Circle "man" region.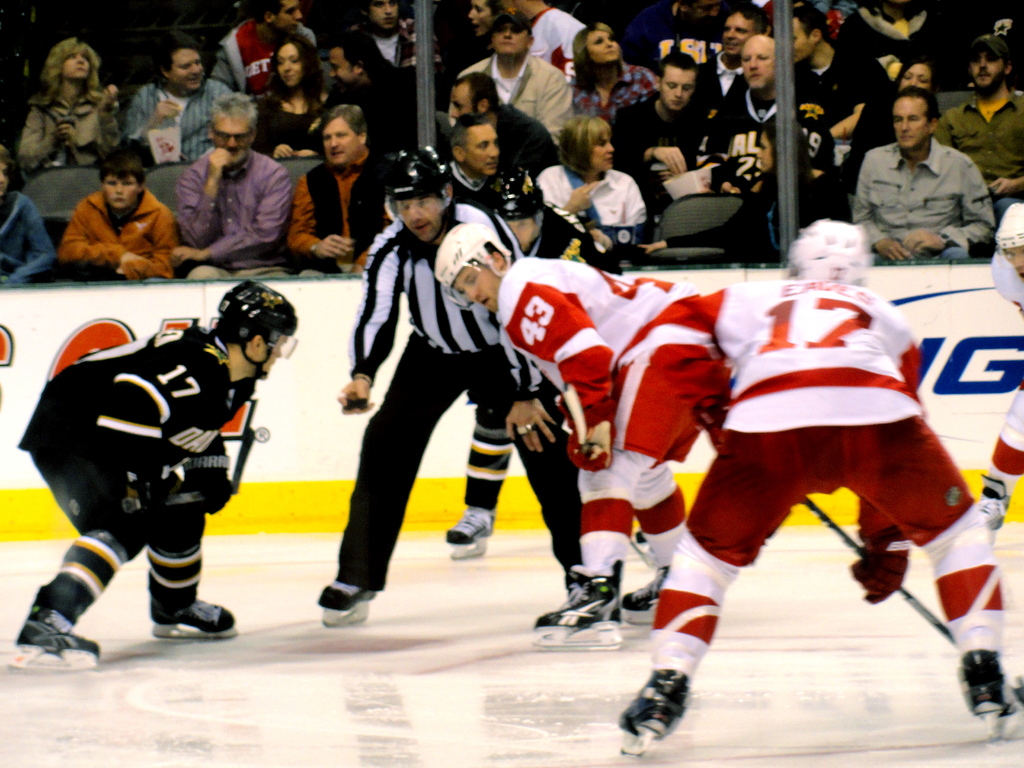
Region: l=424, t=223, r=725, b=636.
